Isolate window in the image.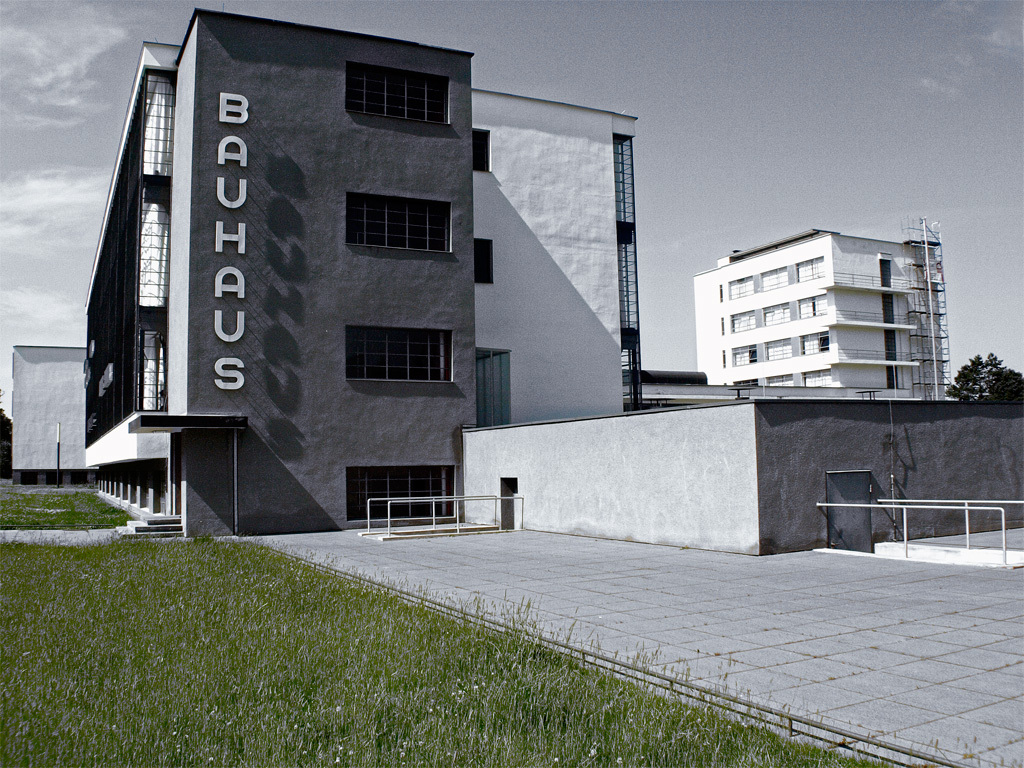
Isolated region: (left=474, top=240, right=493, bottom=283).
